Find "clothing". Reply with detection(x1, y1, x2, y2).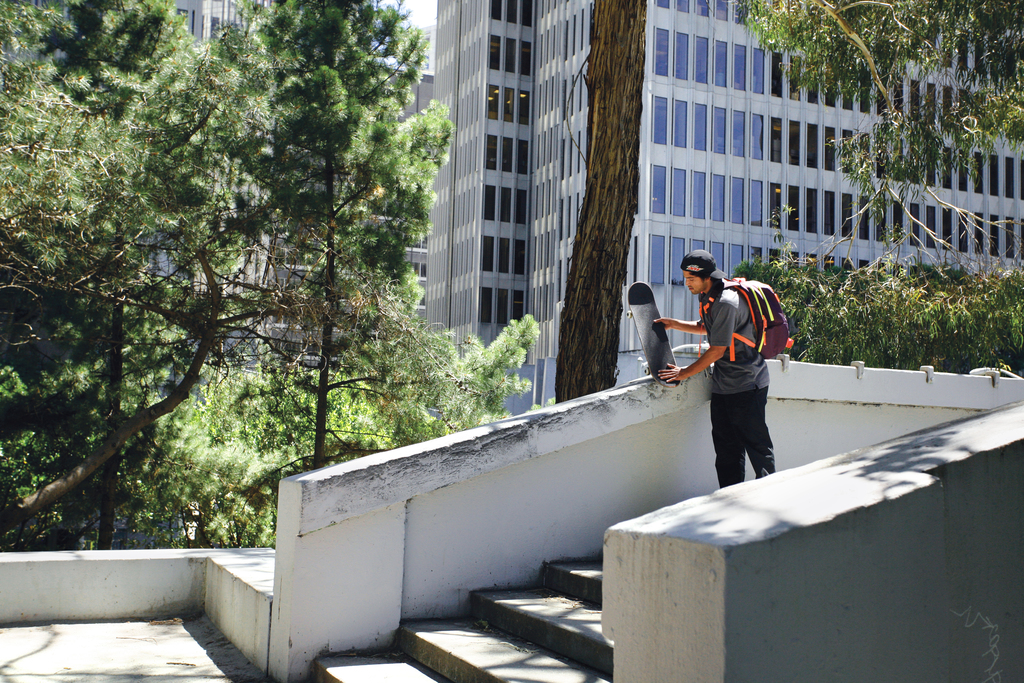
detection(709, 277, 775, 484).
